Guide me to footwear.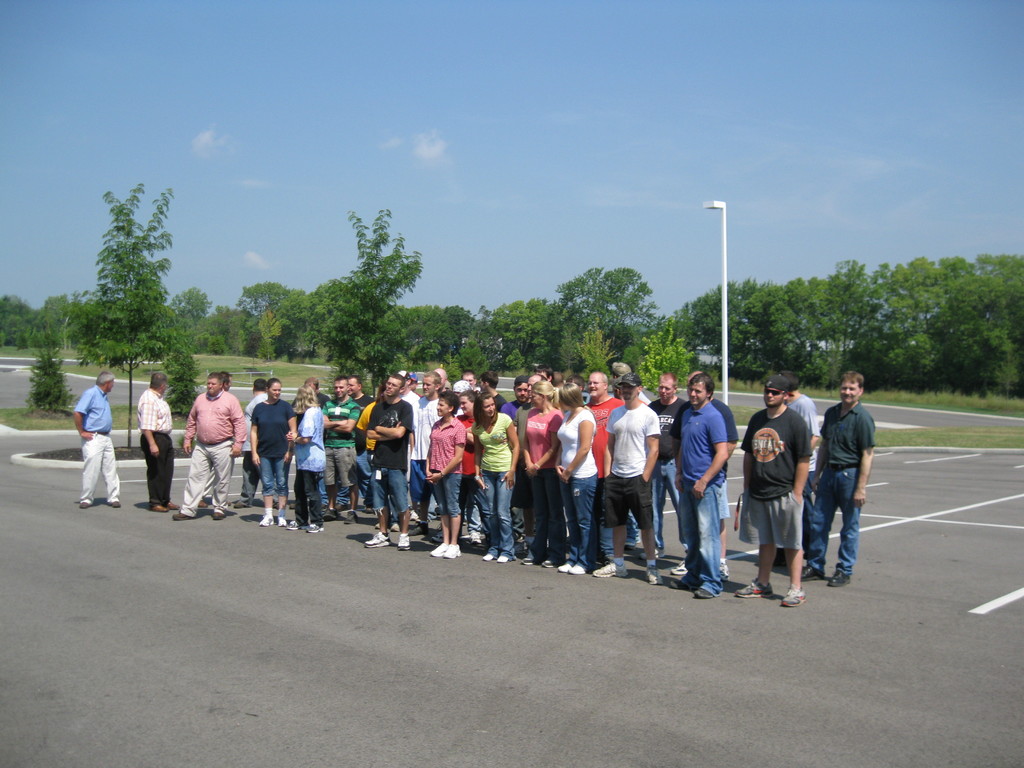
Guidance: [x1=198, y1=497, x2=207, y2=508].
